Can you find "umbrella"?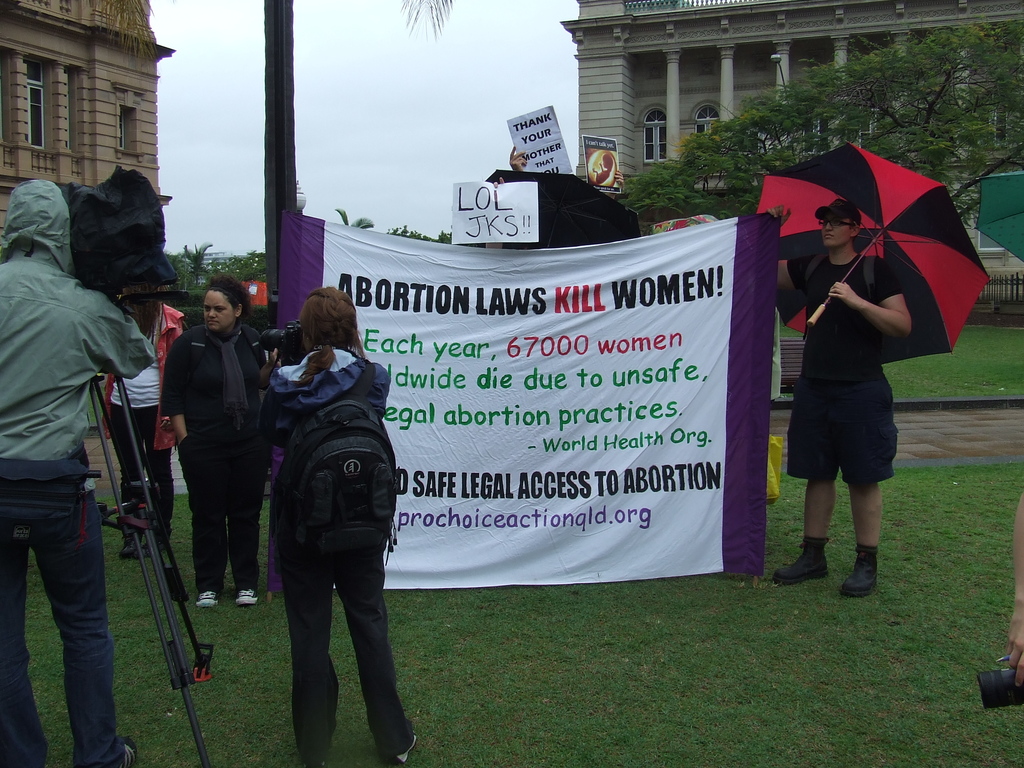
Yes, bounding box: locate(972, 172, 1023, 264).
